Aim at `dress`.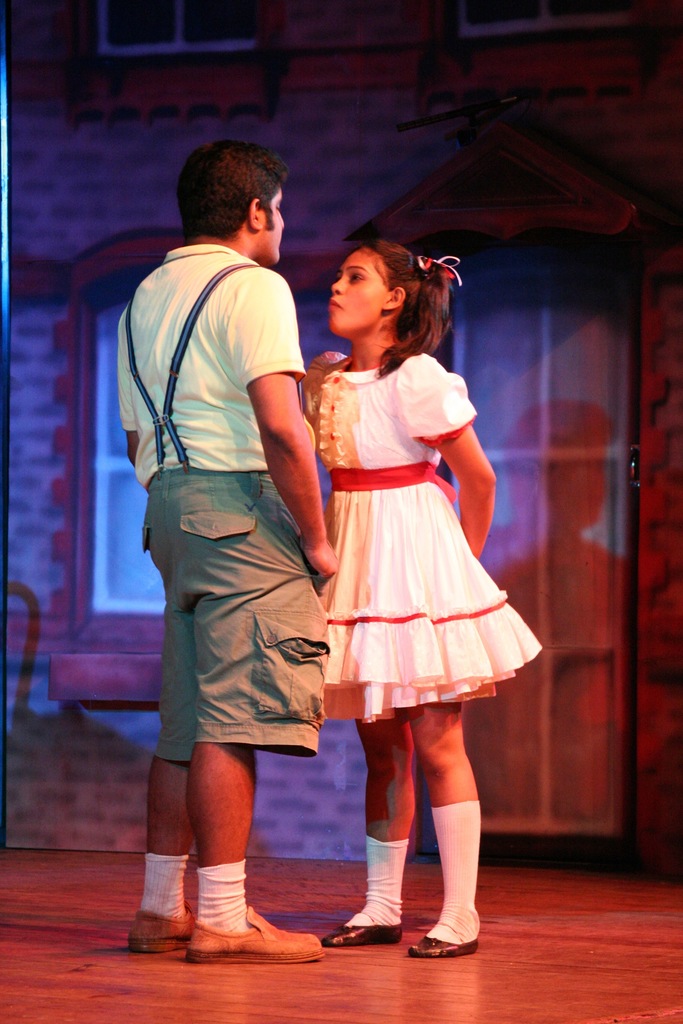
Aimed at 314, 244, 538, 730.
